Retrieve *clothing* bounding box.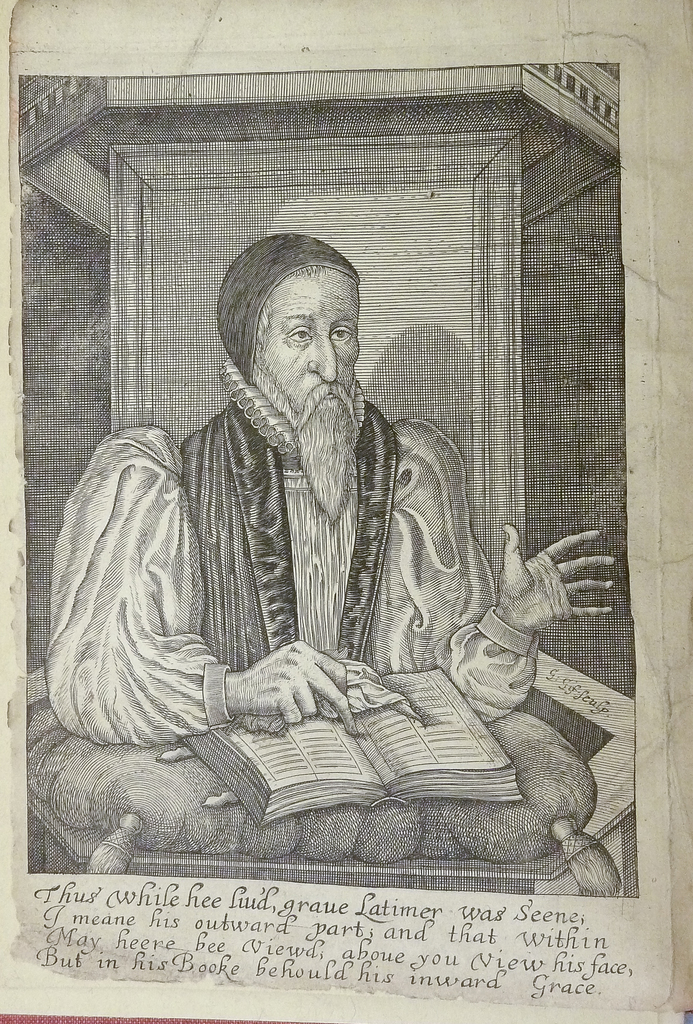
Bounding box: l=67, t=319, r=521, b=813.
